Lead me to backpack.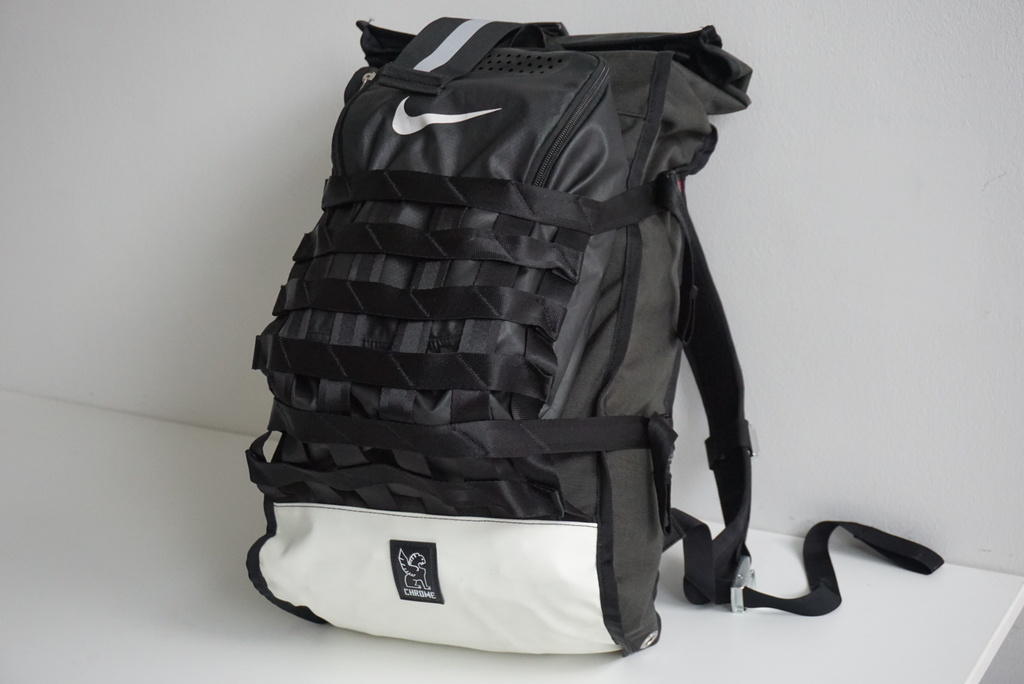
Lead to <region>244, 15, 941, 658</region>.
